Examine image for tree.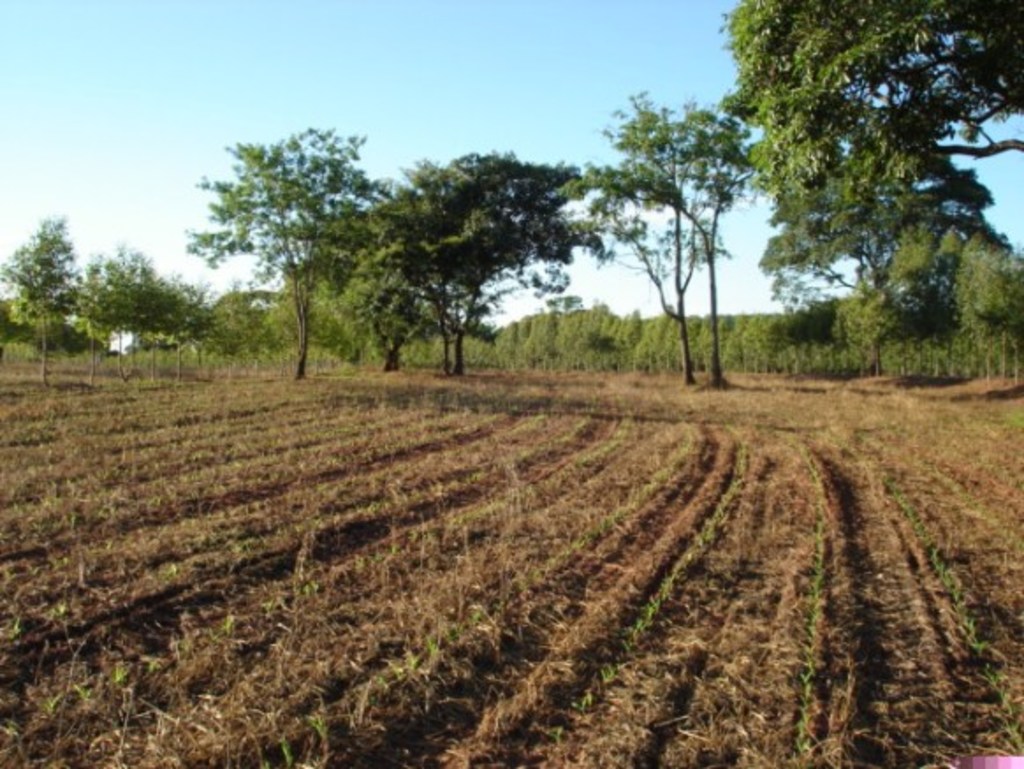
Examination result: (left=86, top=238, right=190, bottom=378).
